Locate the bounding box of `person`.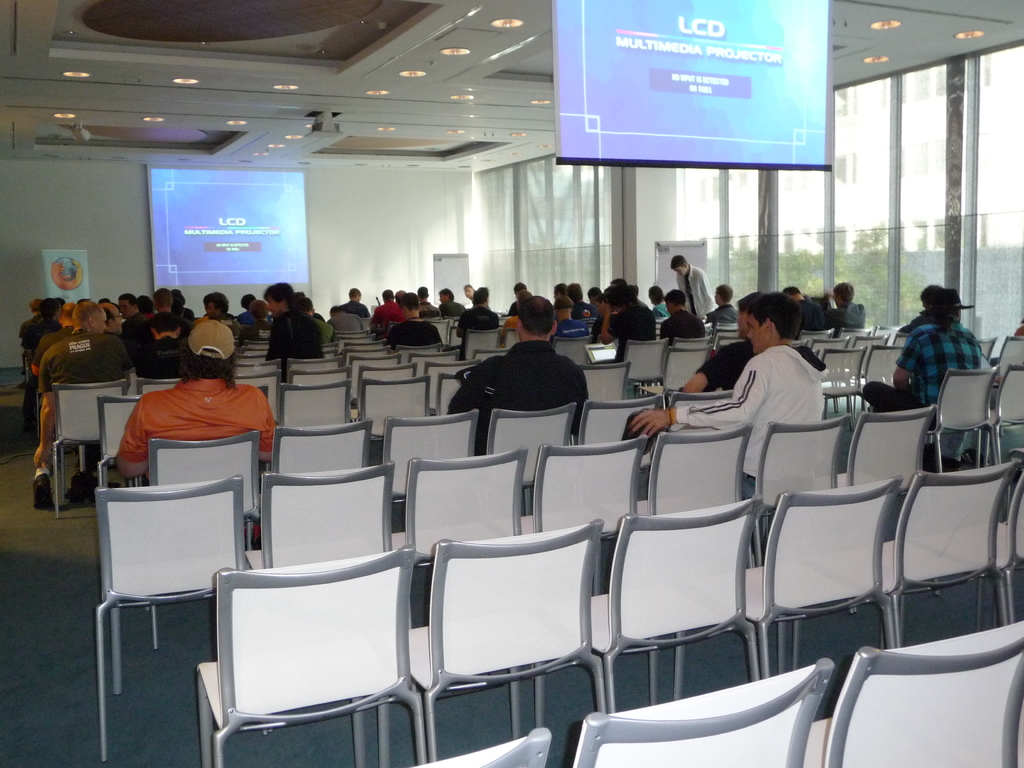
Bounding box: (895,277,945,330).
